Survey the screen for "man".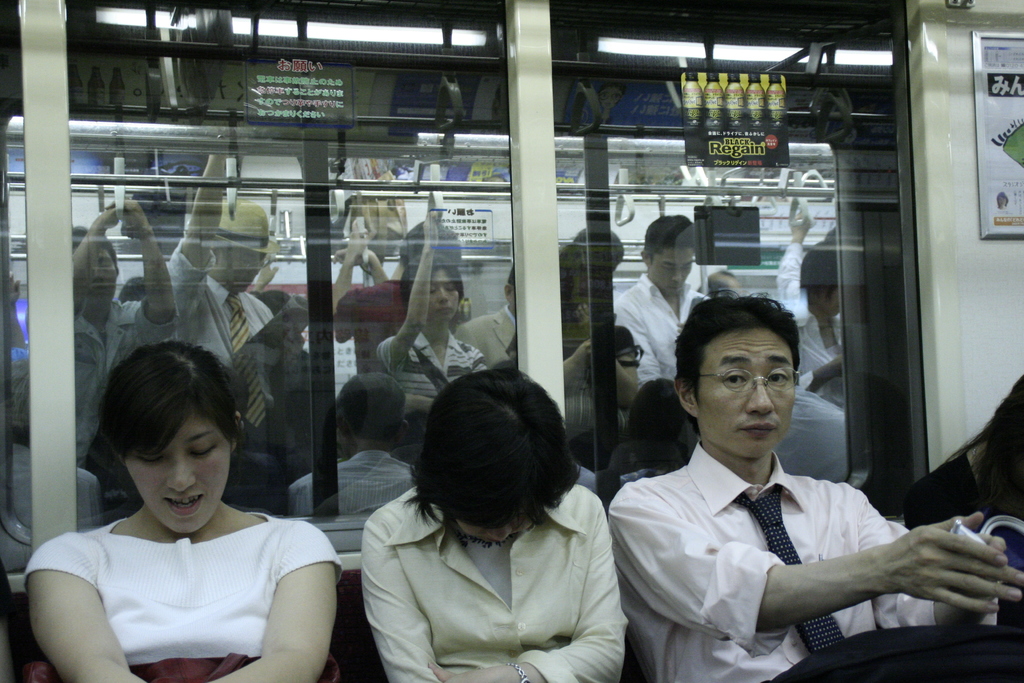
Survey found: bbox=[452, 267, 519, 367].
